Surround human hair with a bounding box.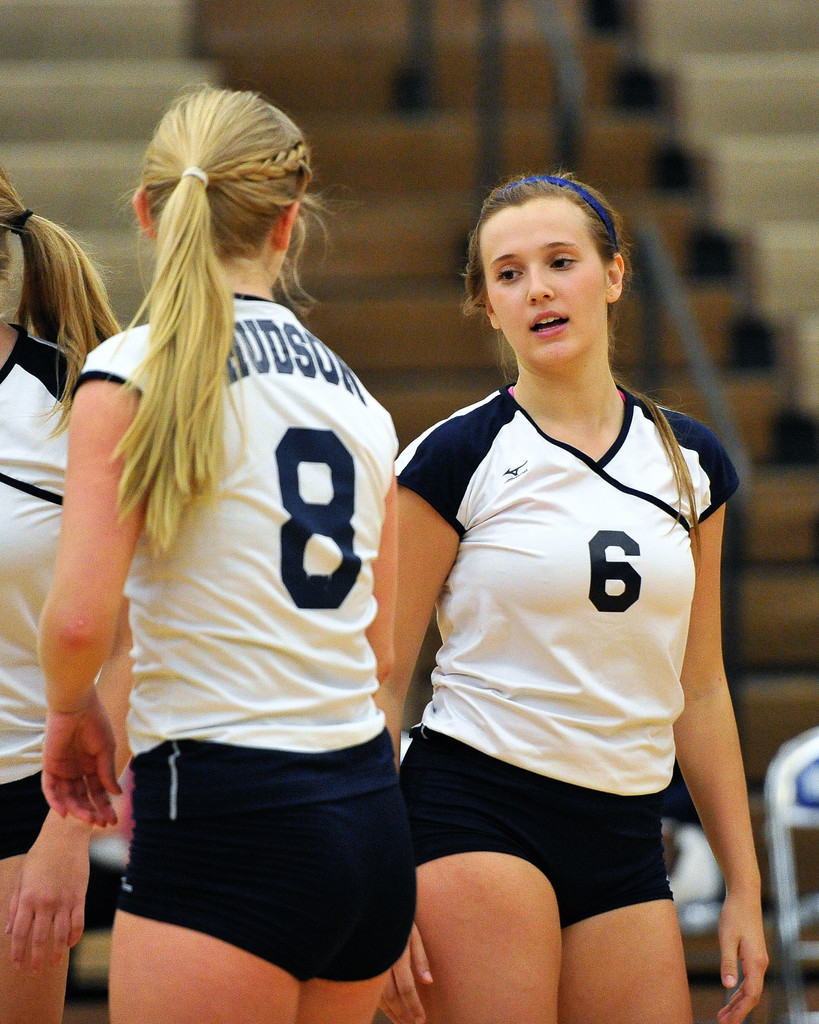
(left=0, top=159, right=130, bottom=442).
